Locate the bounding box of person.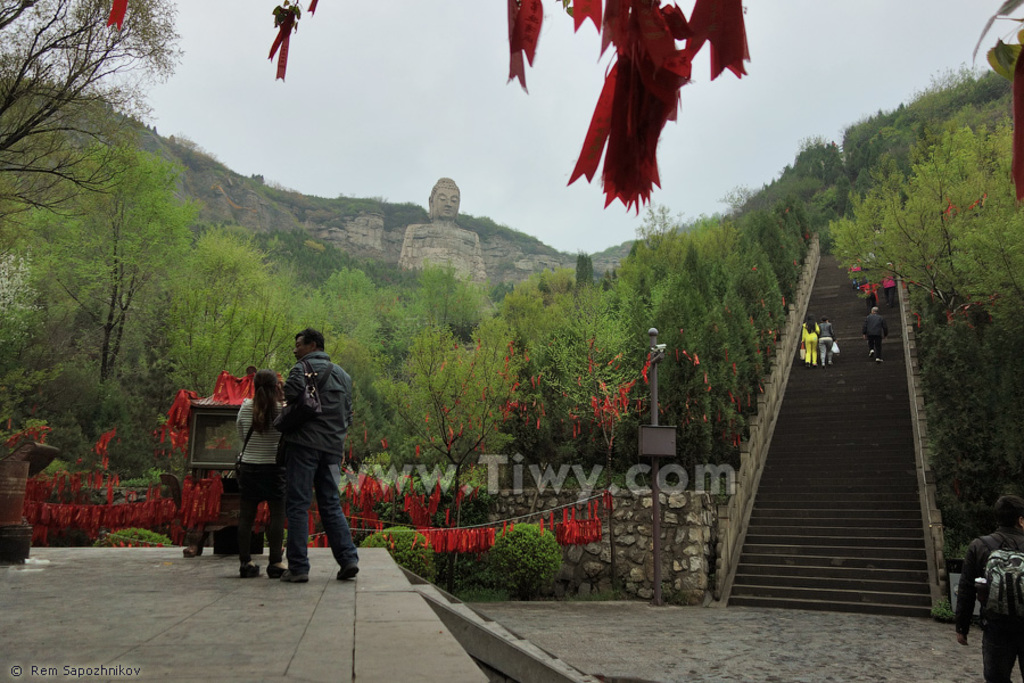
Bounding box: [859, 271, 883, 307].
